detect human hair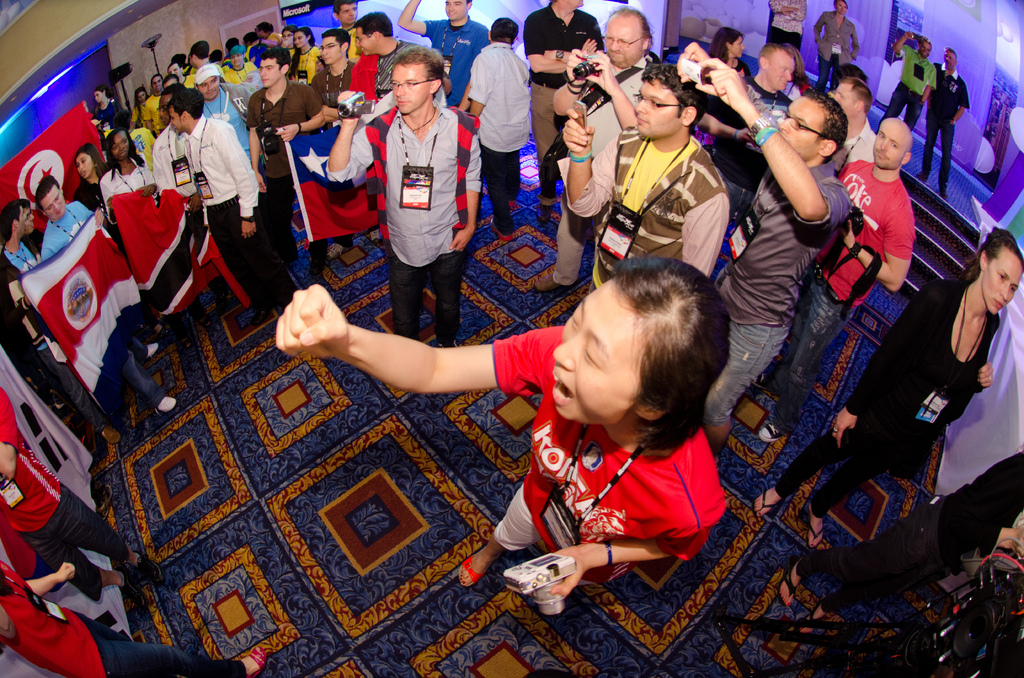
bbox(248, 42, 291, 75)
